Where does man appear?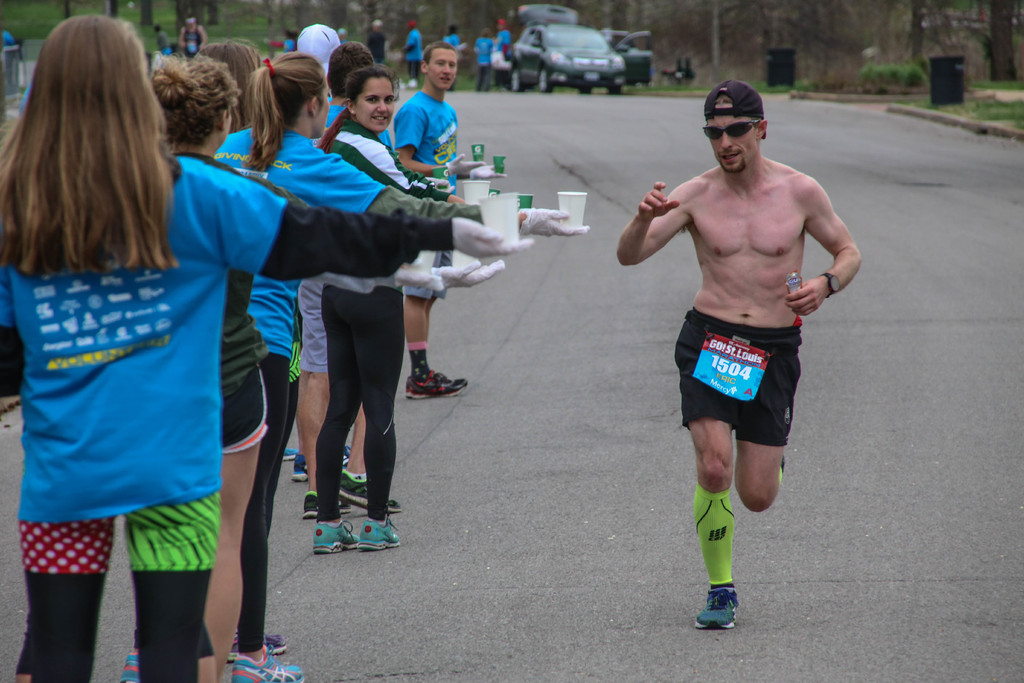
Appears at {"left": 179, "top": 13, "right": 207, "bottom": 59}.
